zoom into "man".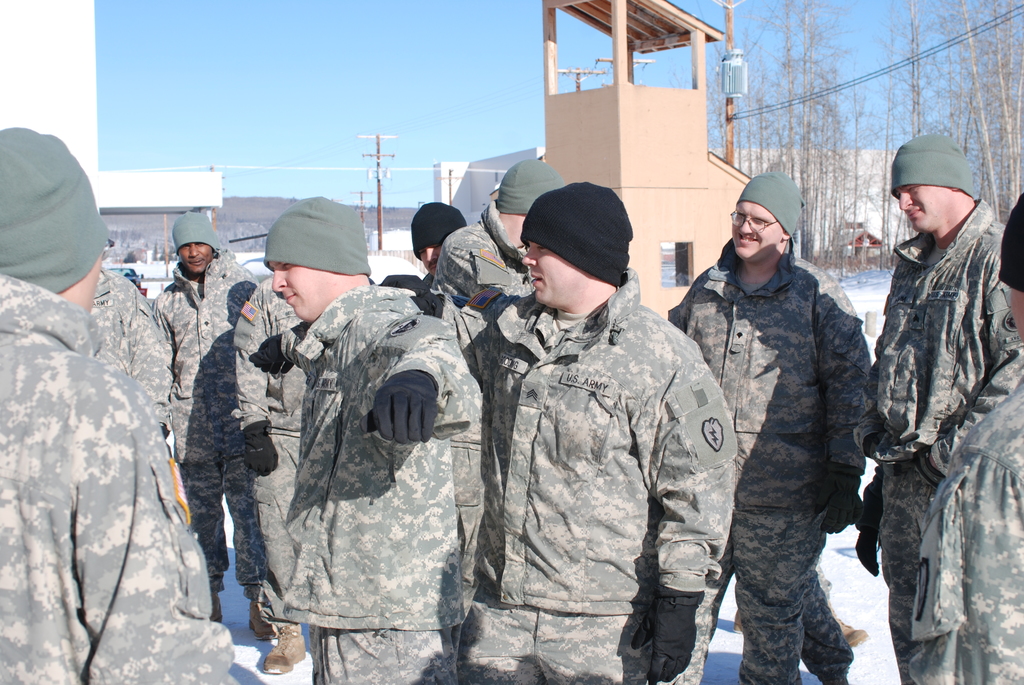
Zoom target: locate(442, 156, 739, 684).
